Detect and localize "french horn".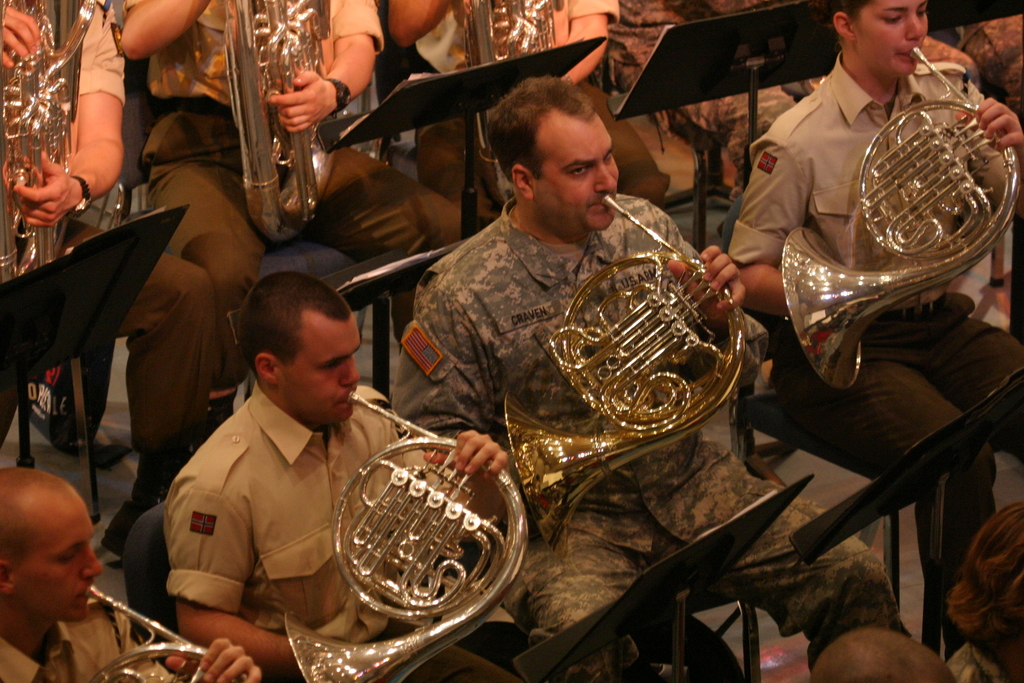
Localized at [x1=83, y1=580, x2=269, y2=682].
